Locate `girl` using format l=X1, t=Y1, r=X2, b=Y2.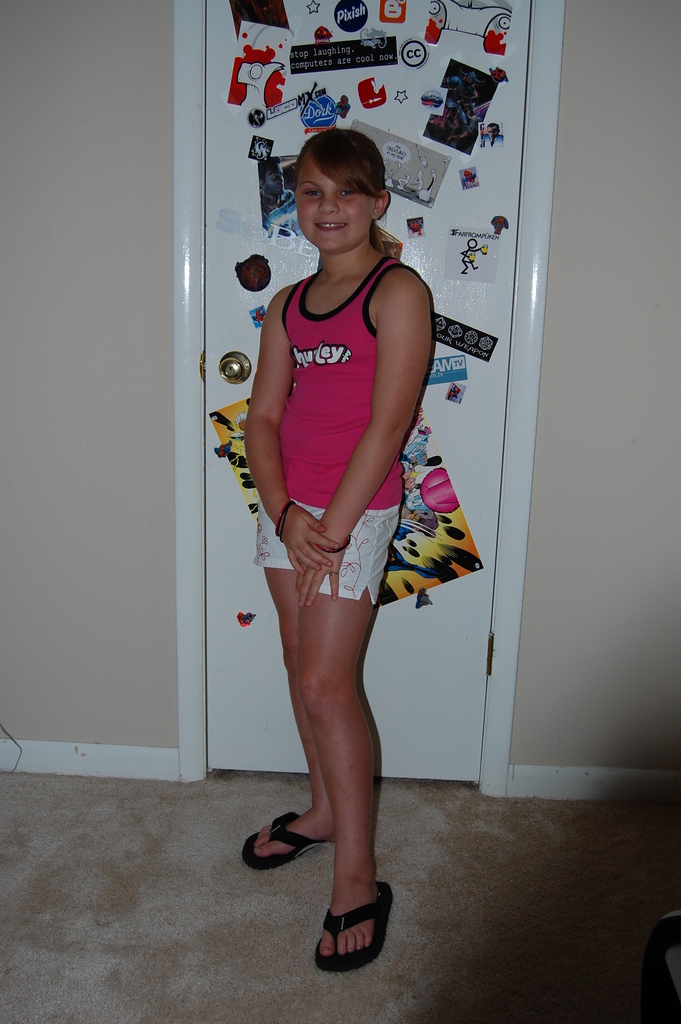
l=208, t=70, r=495, b=973.
